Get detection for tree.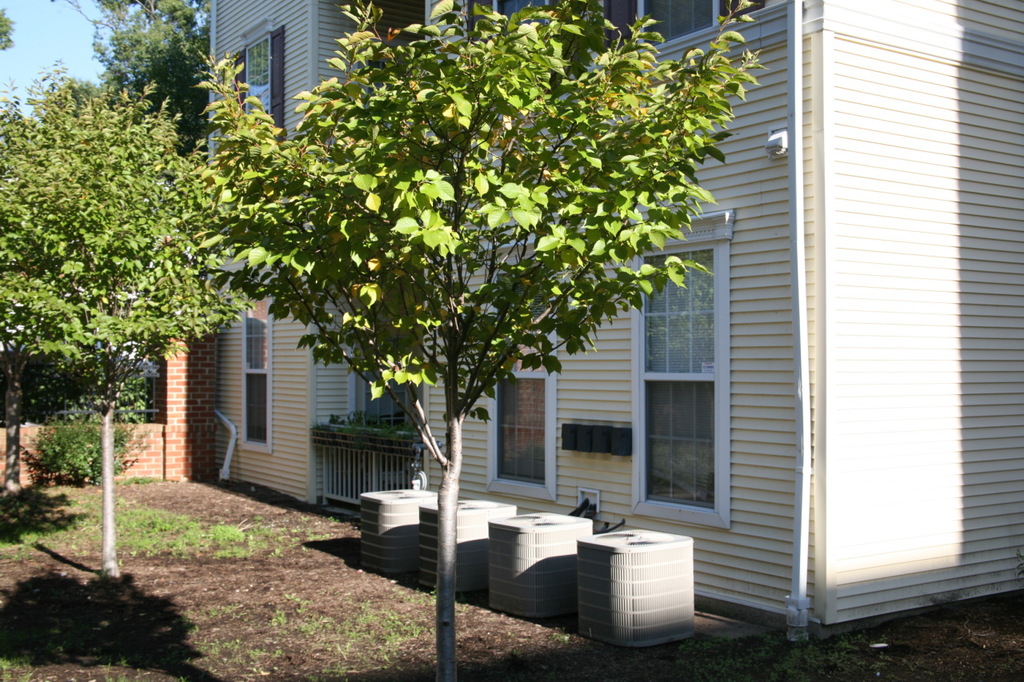
Detection: box=[16, 55, 250, 512].
